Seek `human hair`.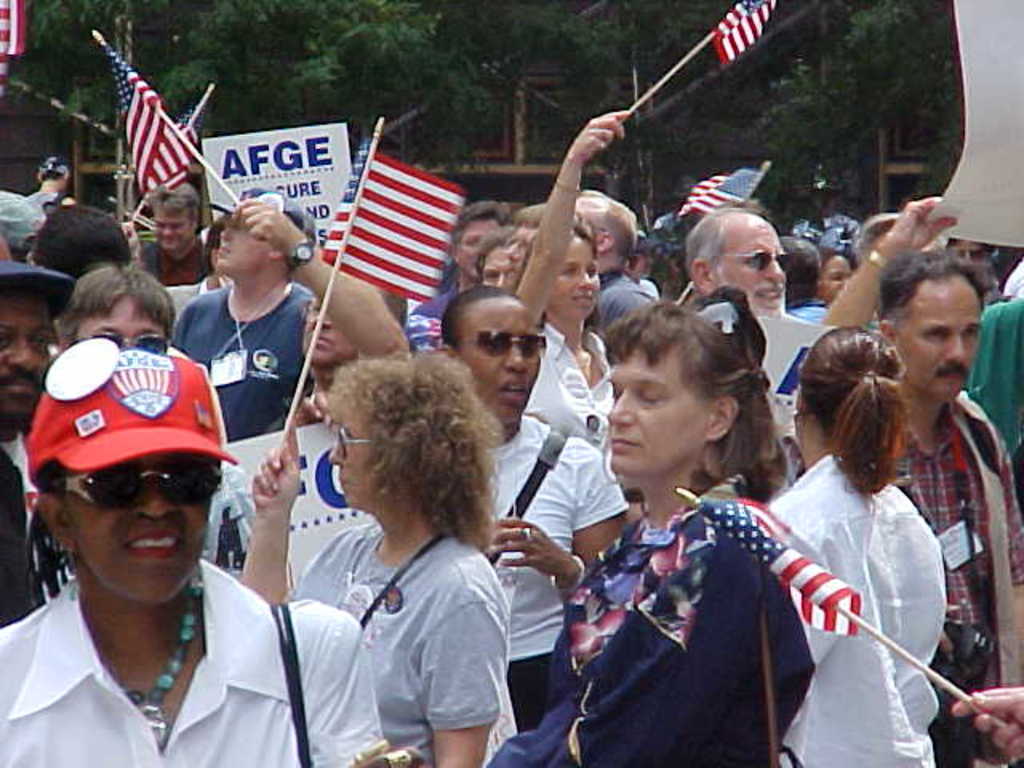
rect(688, 203, 763, 288).
